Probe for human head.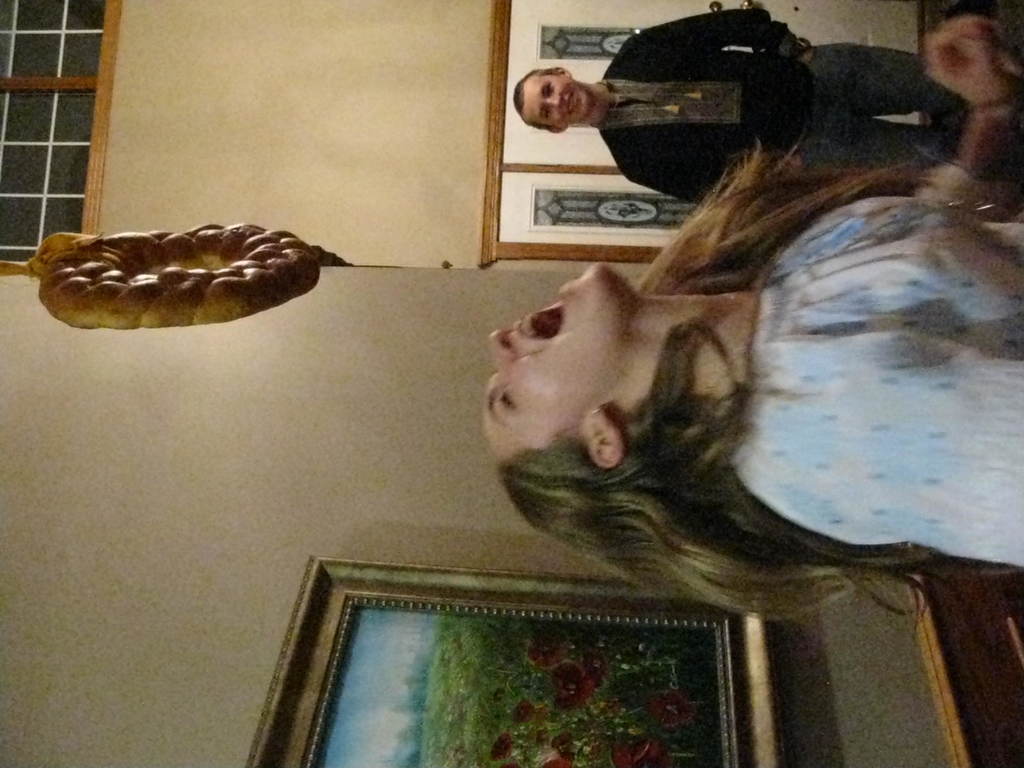
Probe result: [x1=514, y1=66, x2=592, y2=135].
